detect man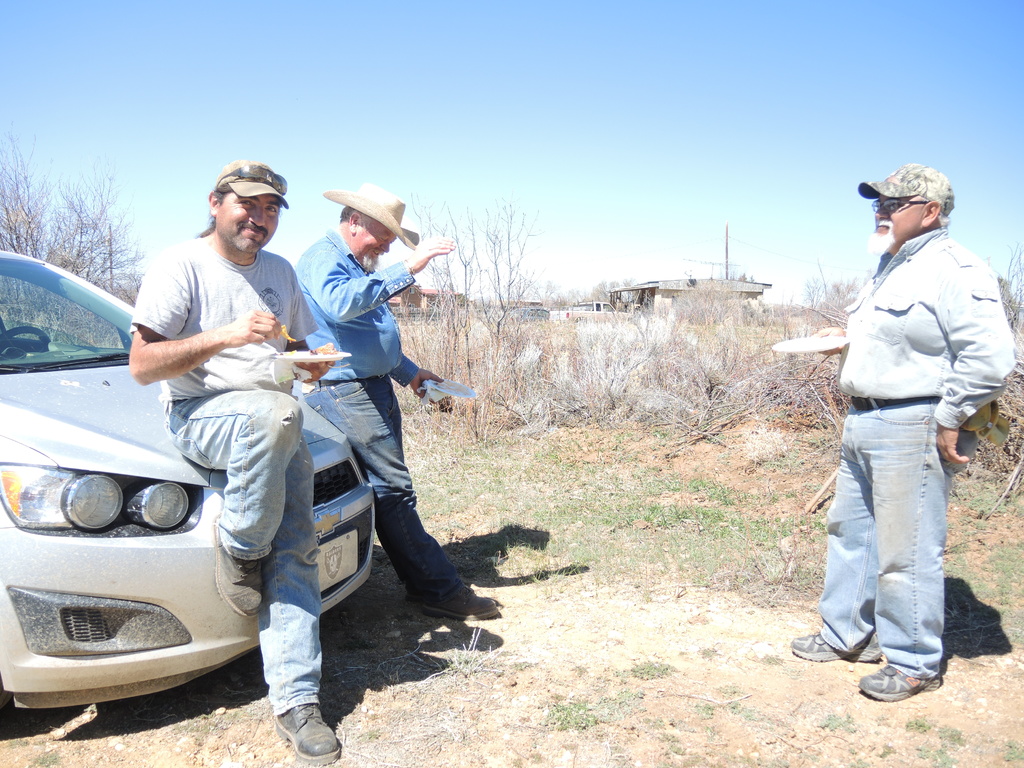
[x1=125, y1=156, x2=346, y2=764]
